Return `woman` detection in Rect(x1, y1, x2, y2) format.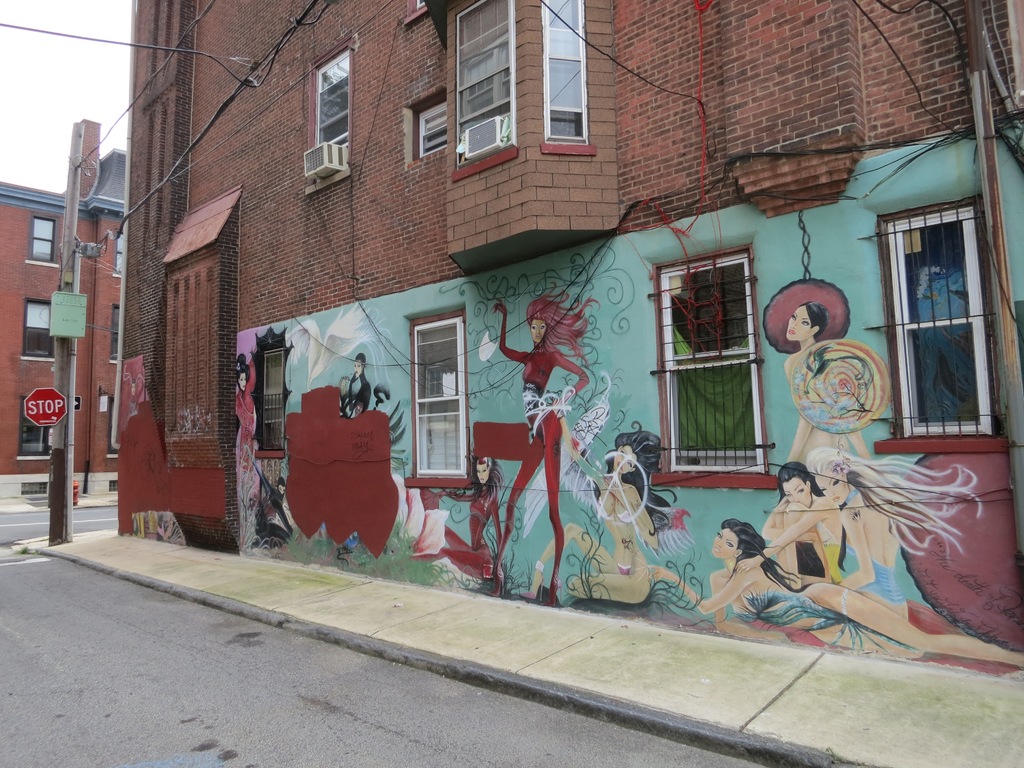
Rect(403, 454, 499, 572).
